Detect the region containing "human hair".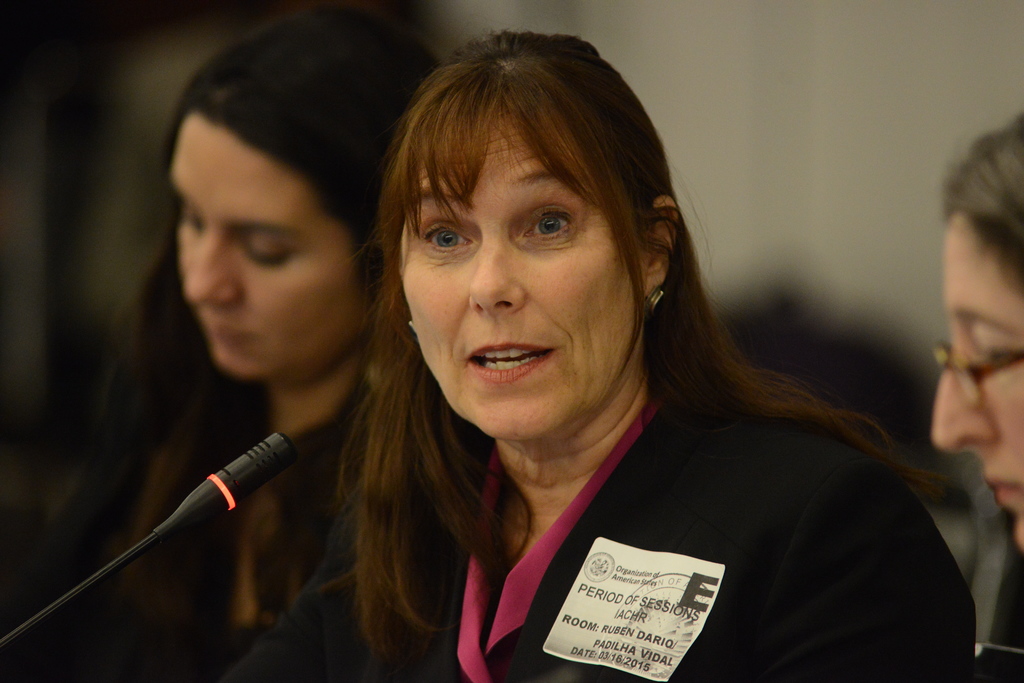
region(28, 8, 446, 577).
